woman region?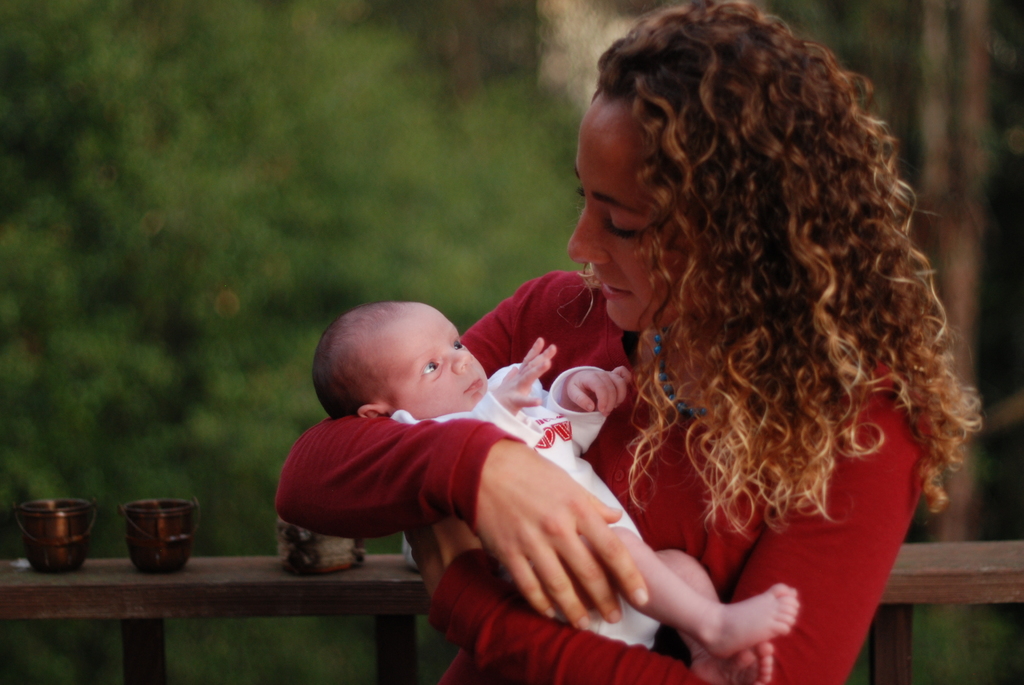
locate(401, 13, 973, 672)
